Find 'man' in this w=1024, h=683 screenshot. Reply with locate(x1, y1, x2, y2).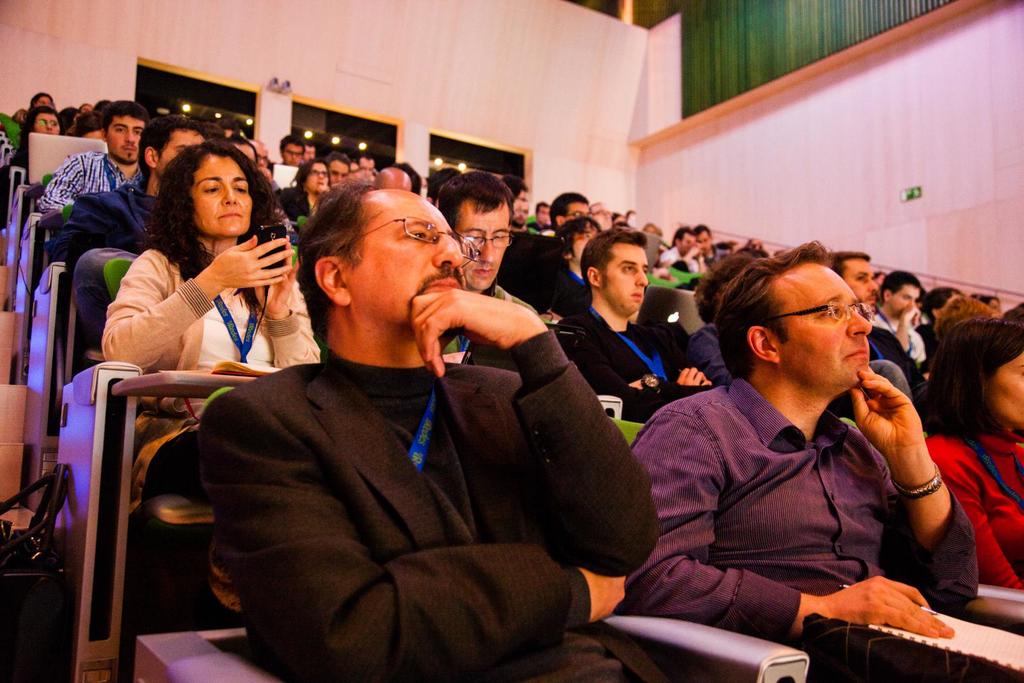
locate(424, 168, 463, 211).
